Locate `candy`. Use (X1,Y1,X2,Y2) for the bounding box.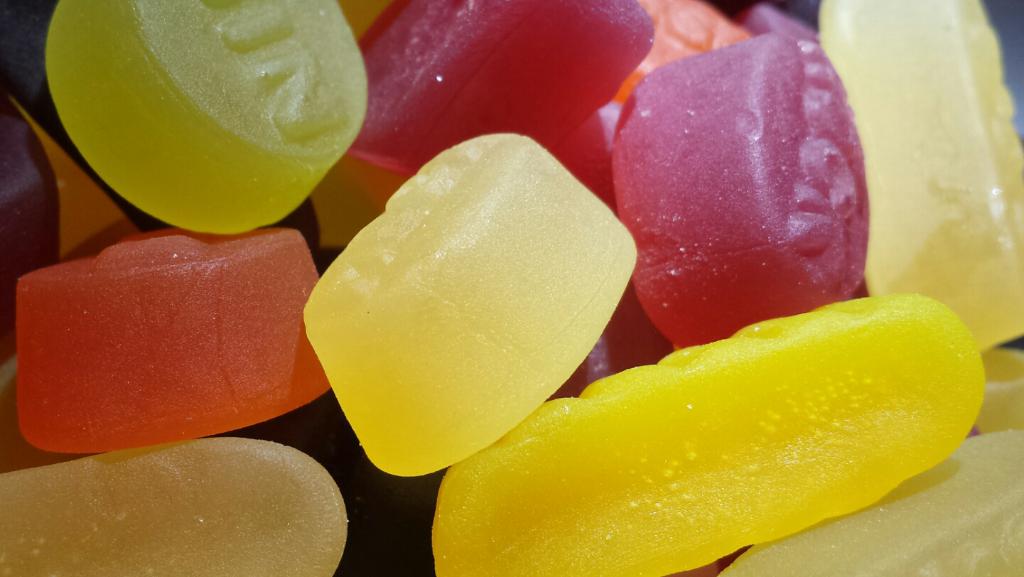
(610,29,868,345).
